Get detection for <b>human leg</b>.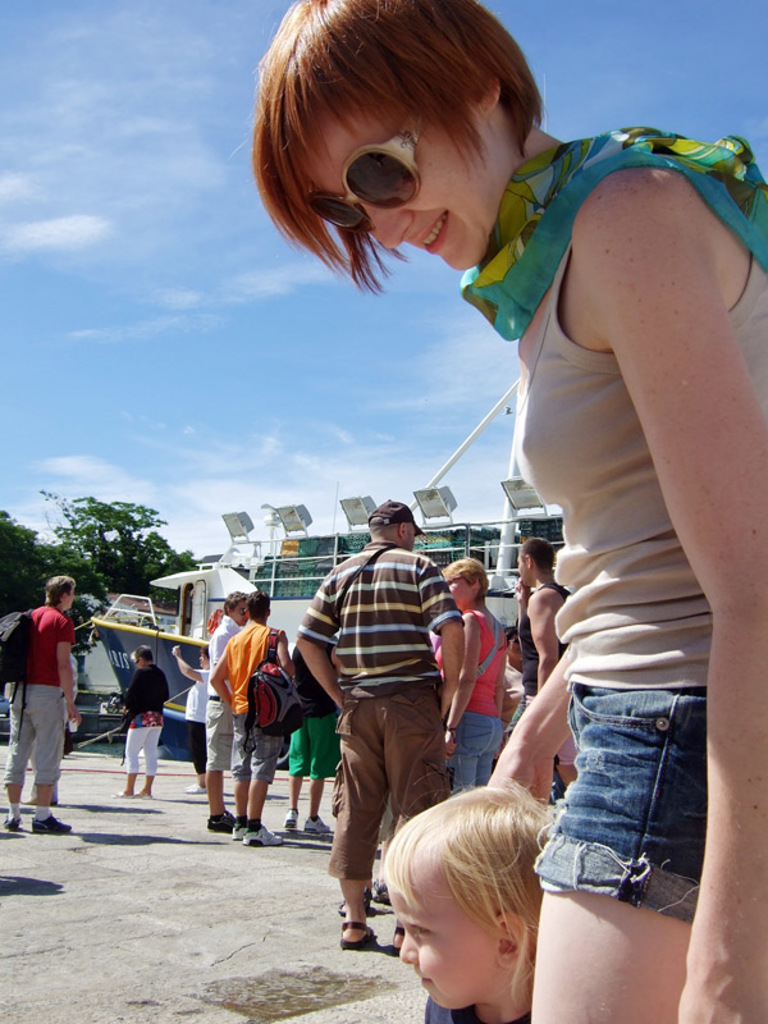
Detection: (left=114, top=723, right=138, bottom=800).
